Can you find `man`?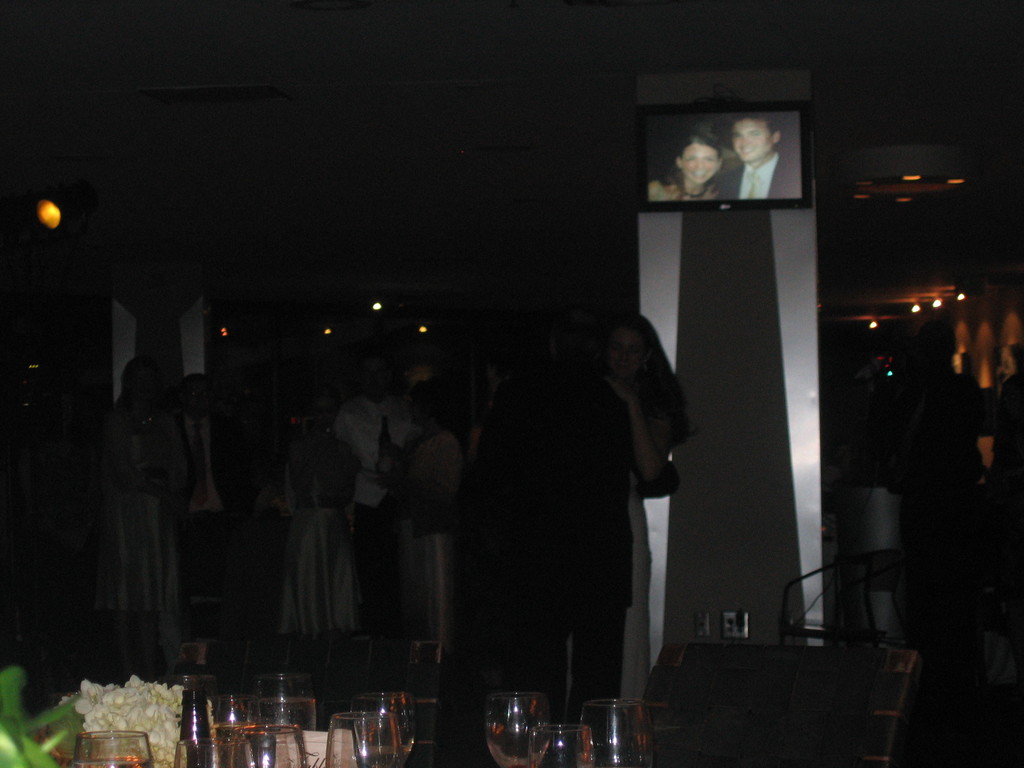
Yes, bounding box: [465,306,678,767].
